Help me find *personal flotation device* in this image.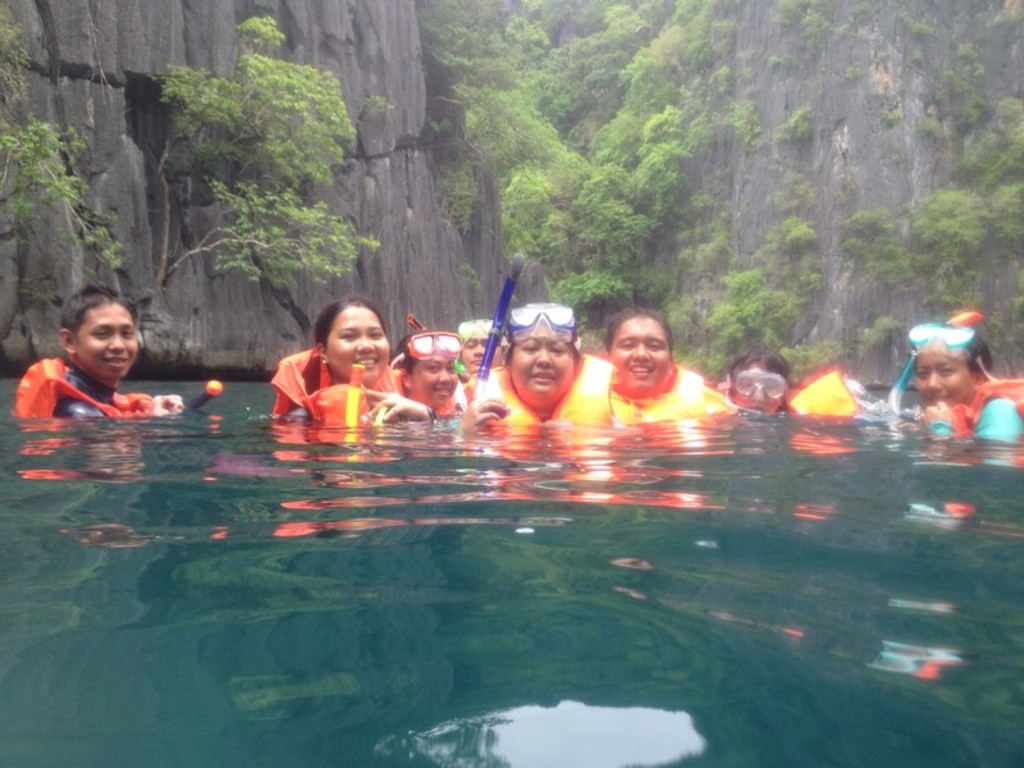
Found it: x1=465 y1=342 x2=644 y2=465.
